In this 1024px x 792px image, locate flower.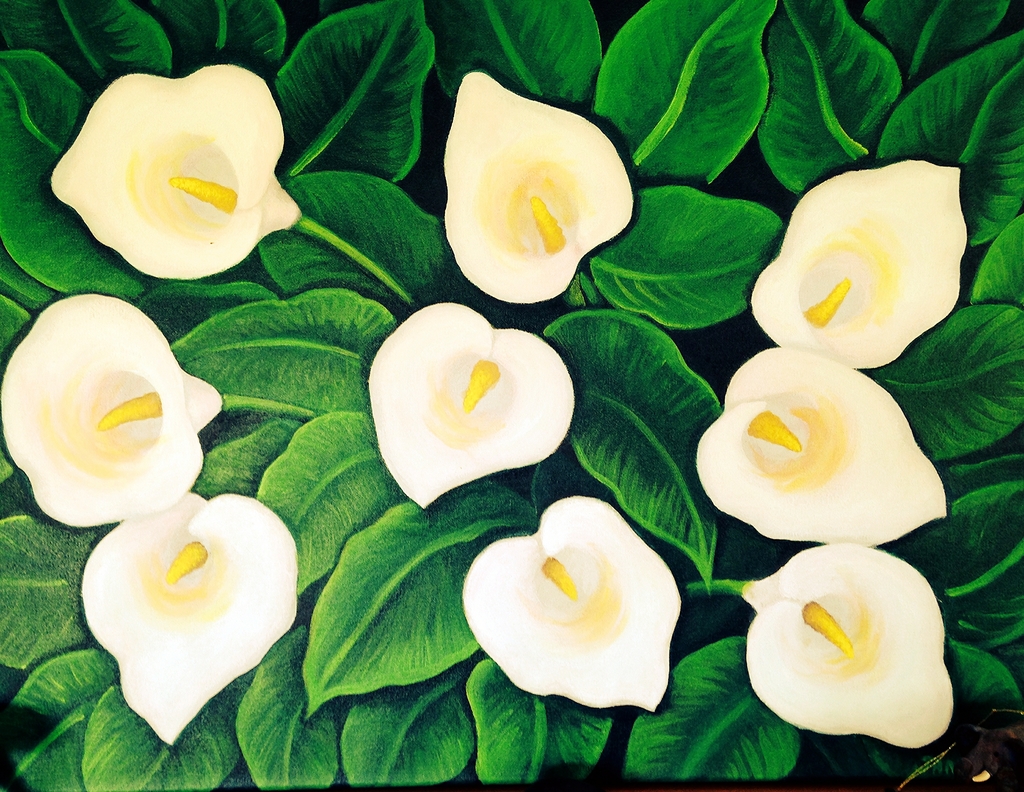
Bounding box: box(65, 478, 308, 721).
